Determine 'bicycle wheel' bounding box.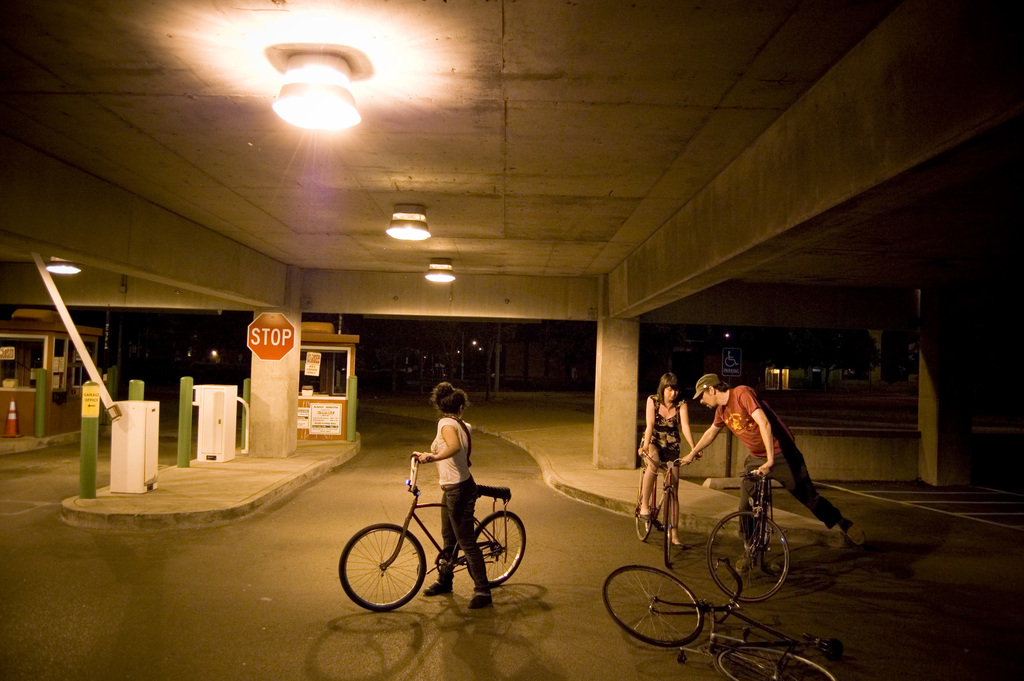
Determined: region(703, 504, 788, 602).
